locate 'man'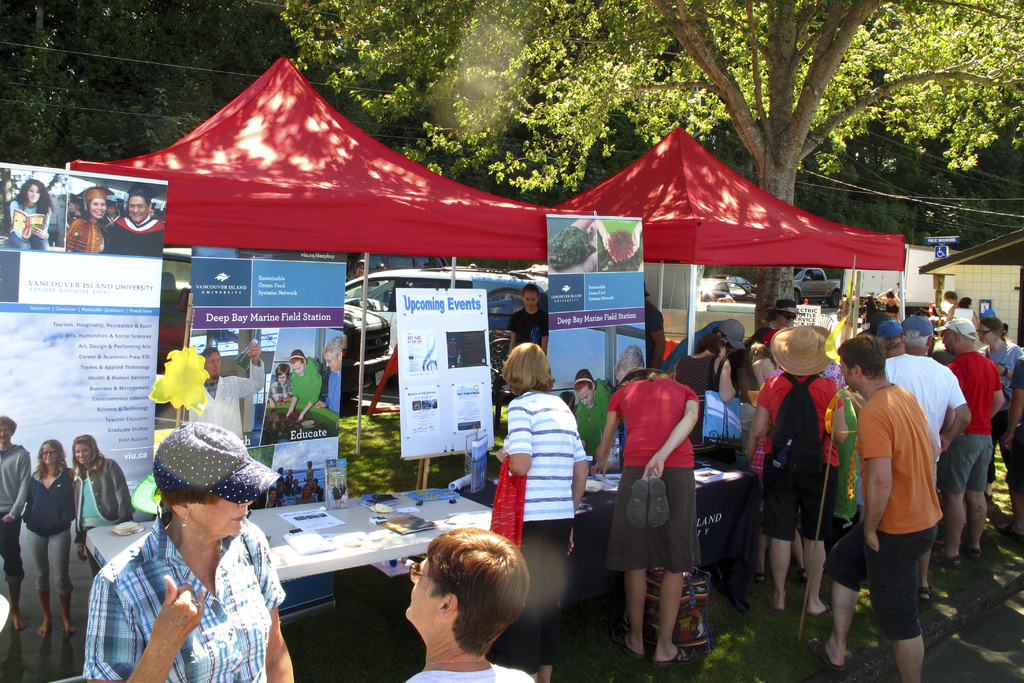
(182,342,264,444)
